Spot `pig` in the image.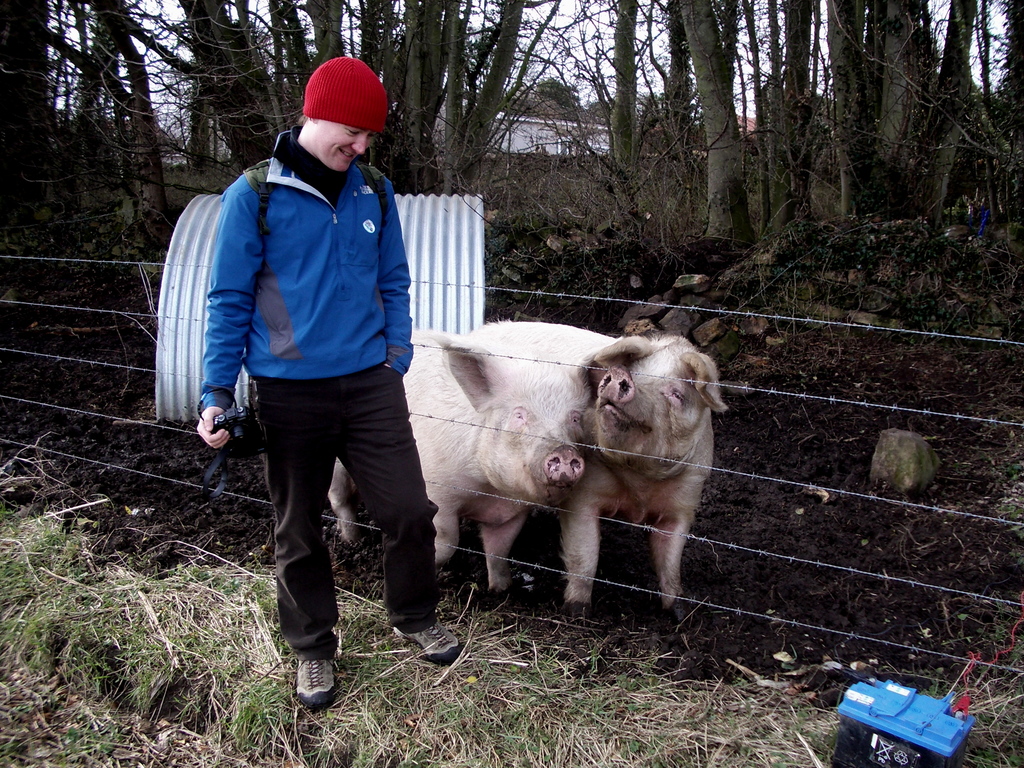
`pig` found at (326,330,582,616).
